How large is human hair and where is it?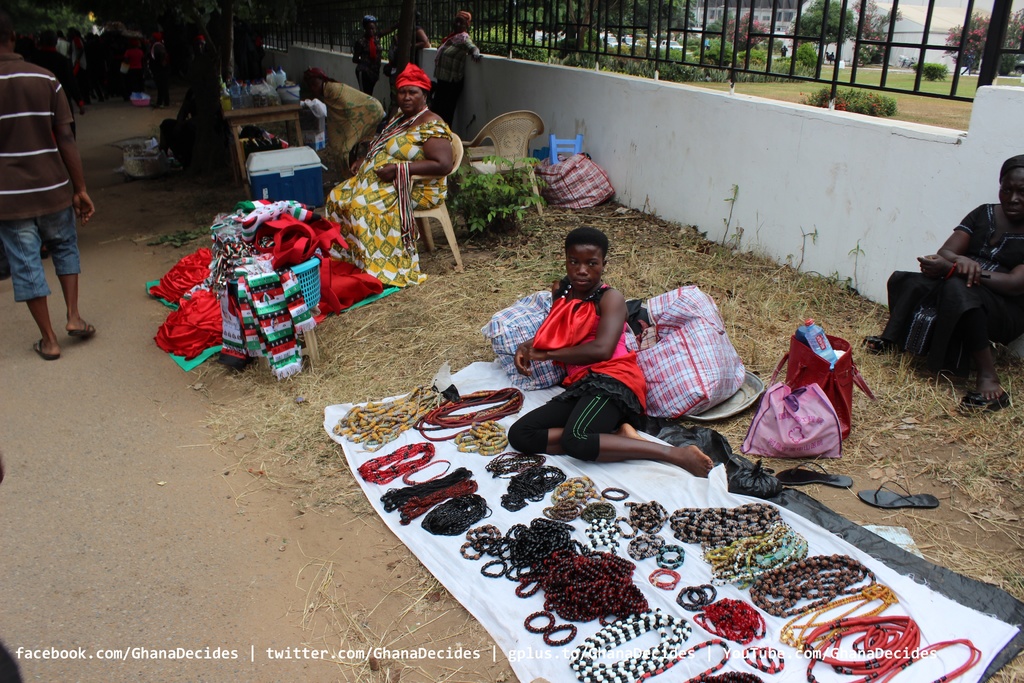
Bounding box: pyautogui.locateOnScreen(563, 226, 610, 266).
